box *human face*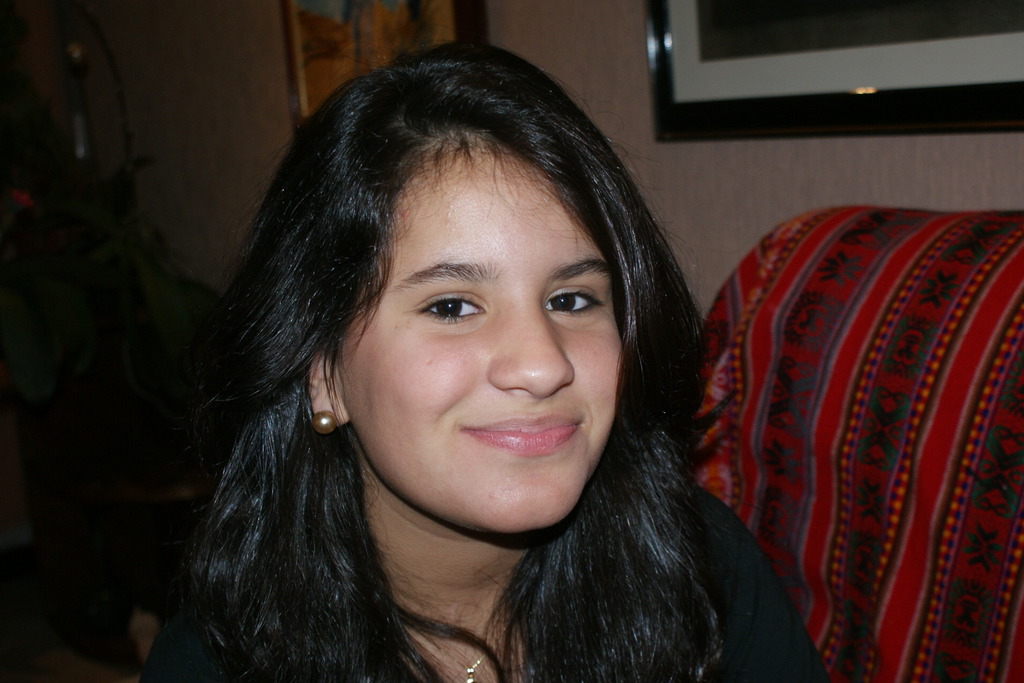
(330, 131, 639, 522)
